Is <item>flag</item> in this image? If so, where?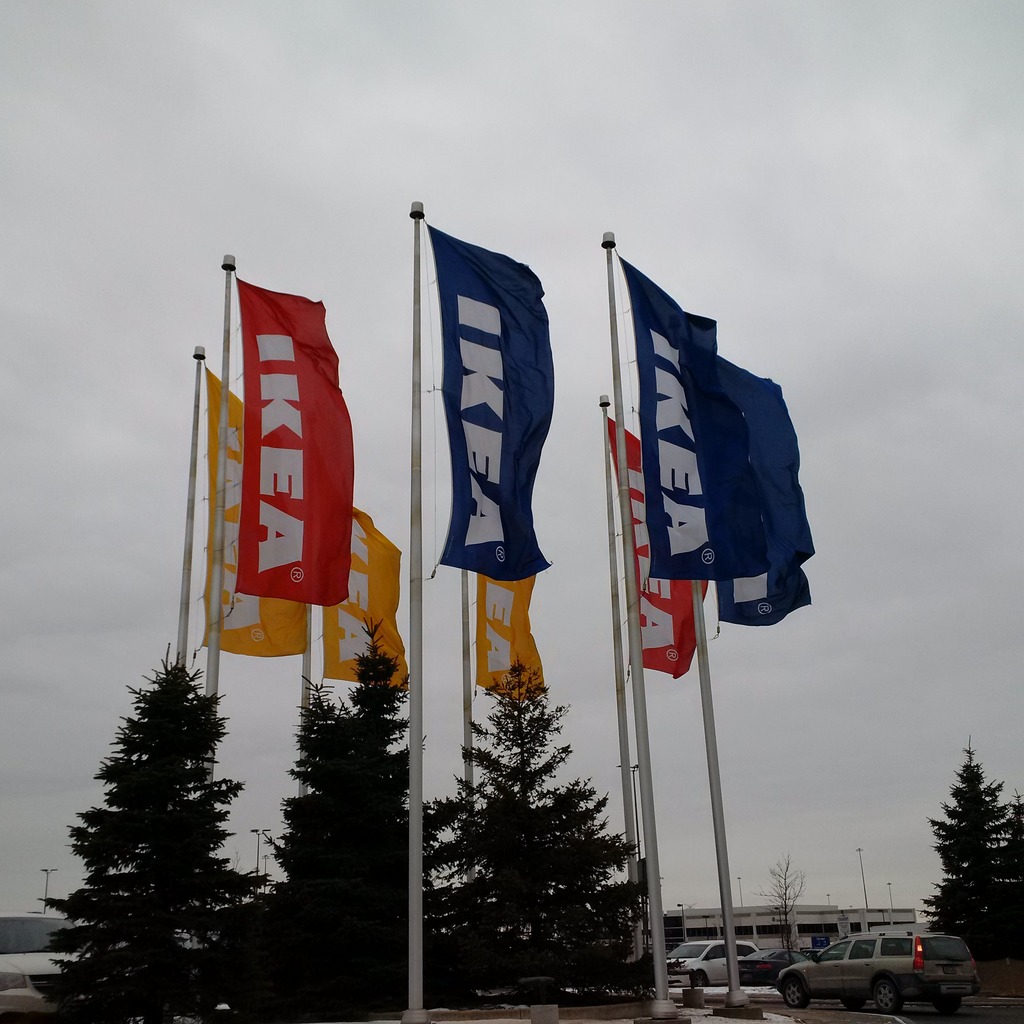
Yes, at x1=421, y1=223, x2=550, y2=580.
